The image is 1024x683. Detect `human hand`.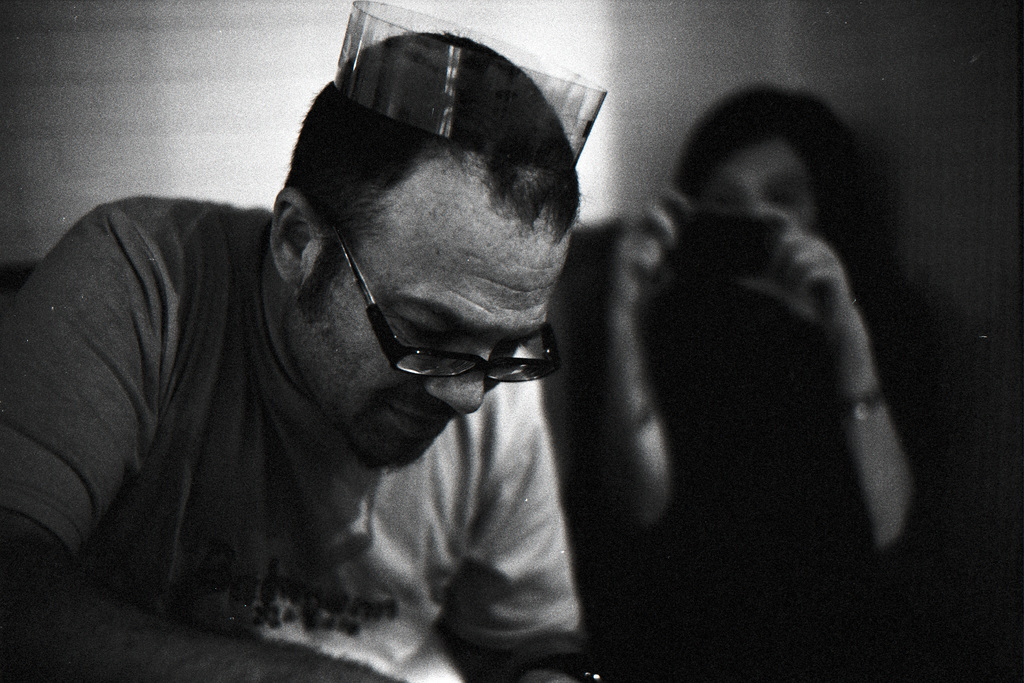
Detection: x1=611, y1=186, x2=703, y2=307.
